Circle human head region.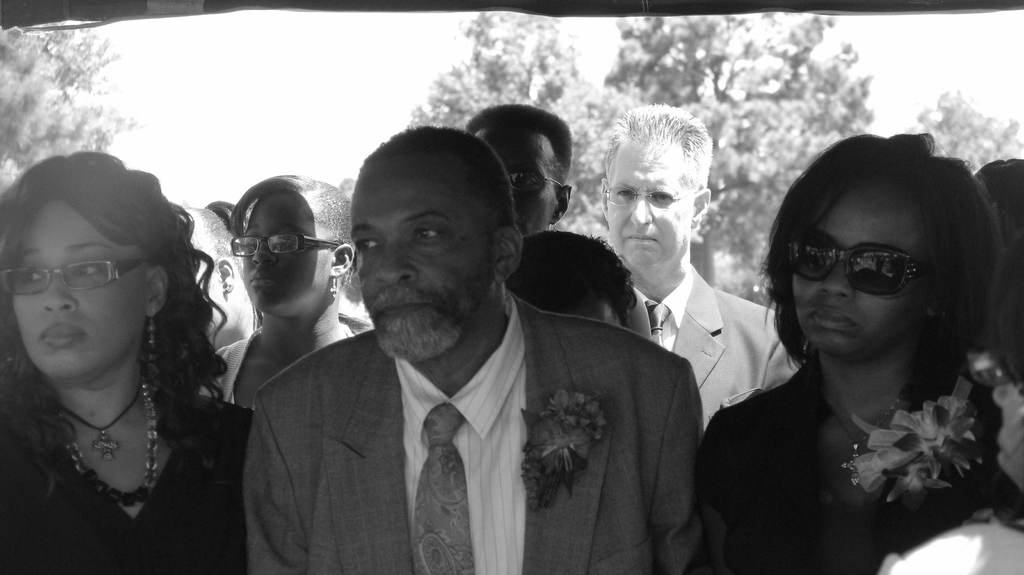
Region: [left=600, top=100, right=715, bottom=270].
